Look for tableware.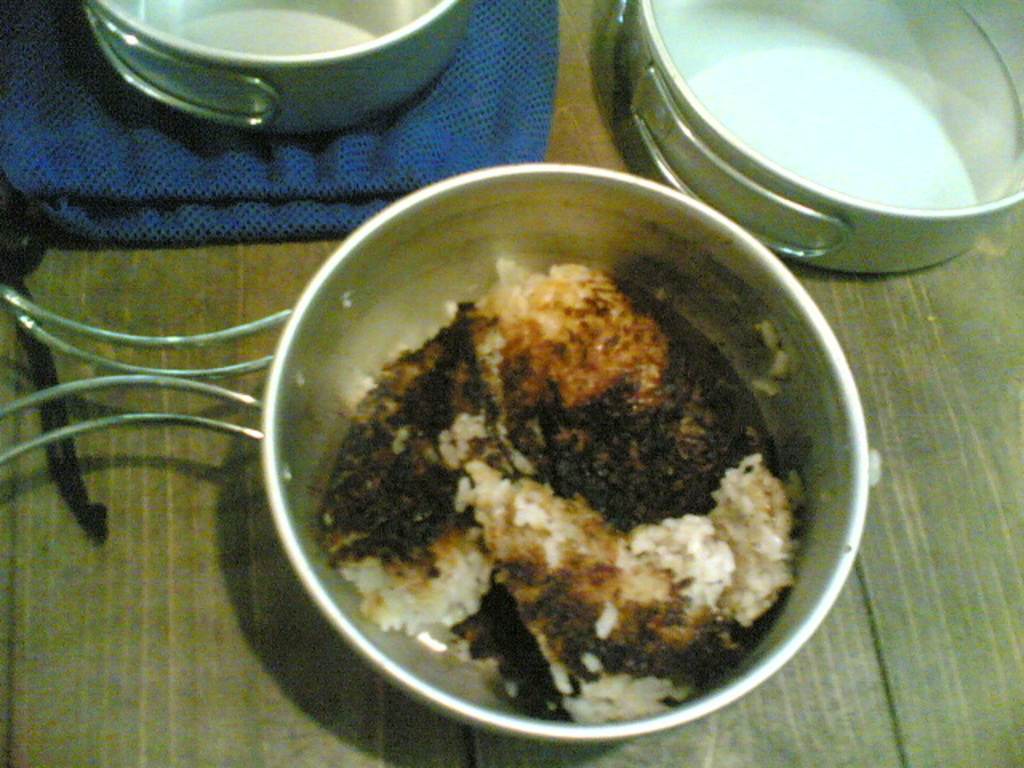
Found: box=[602, 0, 1022, 278].
